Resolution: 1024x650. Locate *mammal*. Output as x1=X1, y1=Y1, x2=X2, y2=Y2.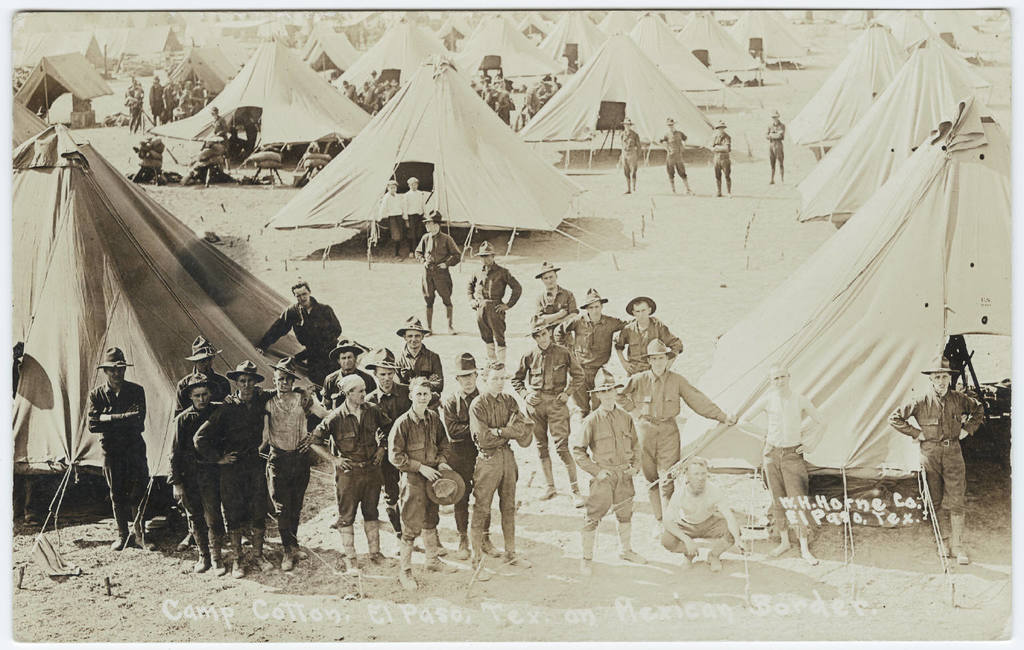
x1=617, y1=339, x2=729, y2=521.
